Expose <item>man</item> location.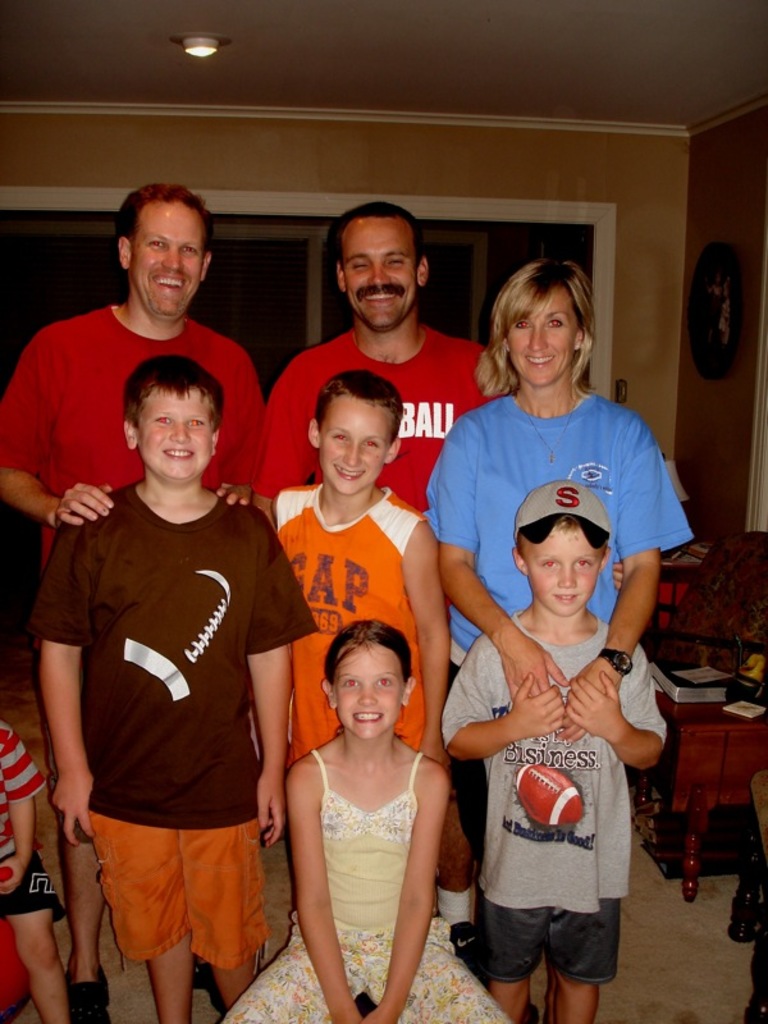
Exposed at 242:197:535:1023.
